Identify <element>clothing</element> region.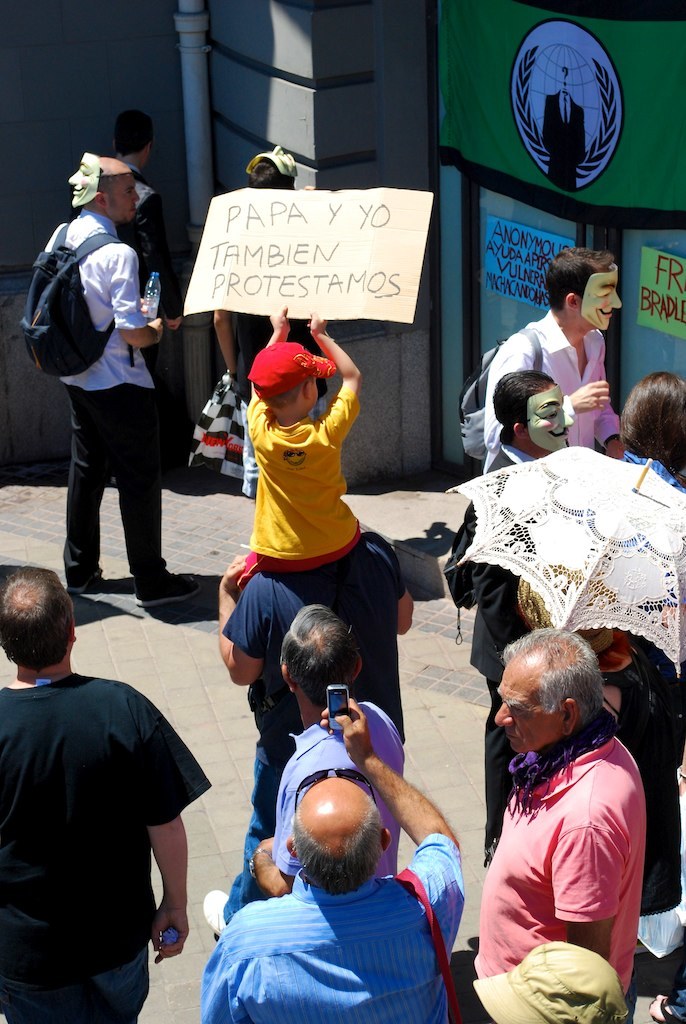
Region: detection(26, 218, 168, 581).
